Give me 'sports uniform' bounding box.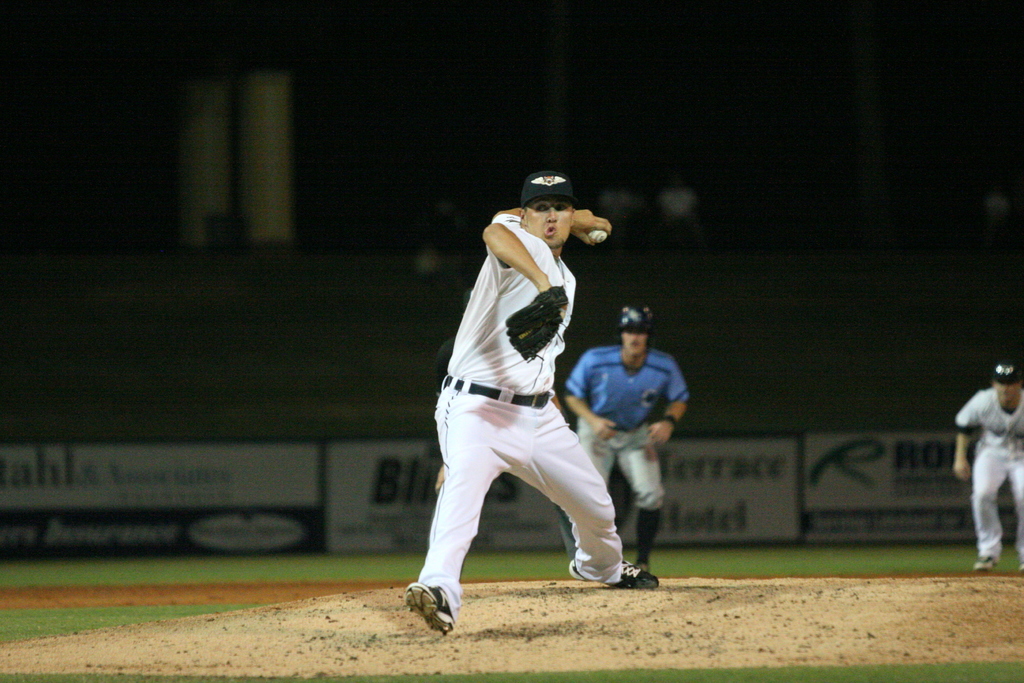
[413,177,639,614].
